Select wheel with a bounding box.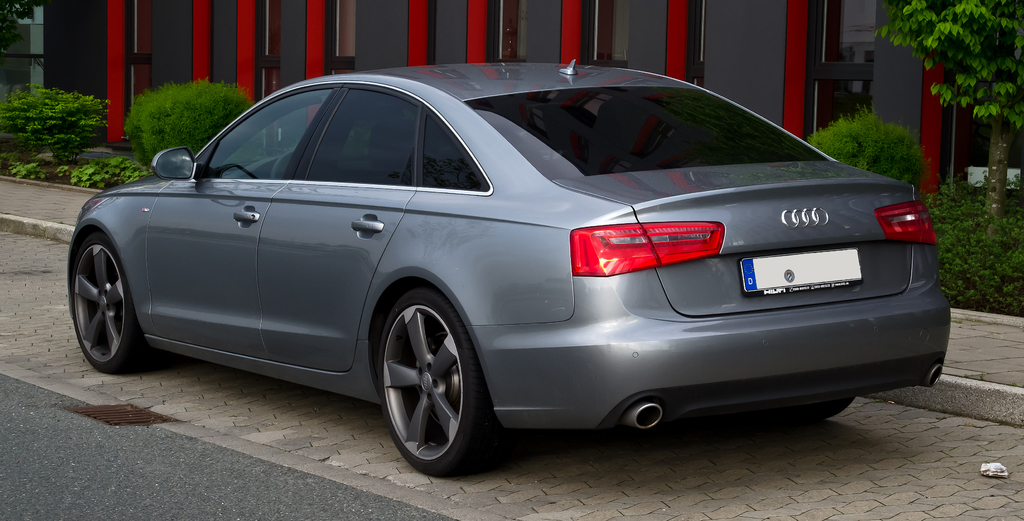
bbox=[73, 236, 153, 371].
